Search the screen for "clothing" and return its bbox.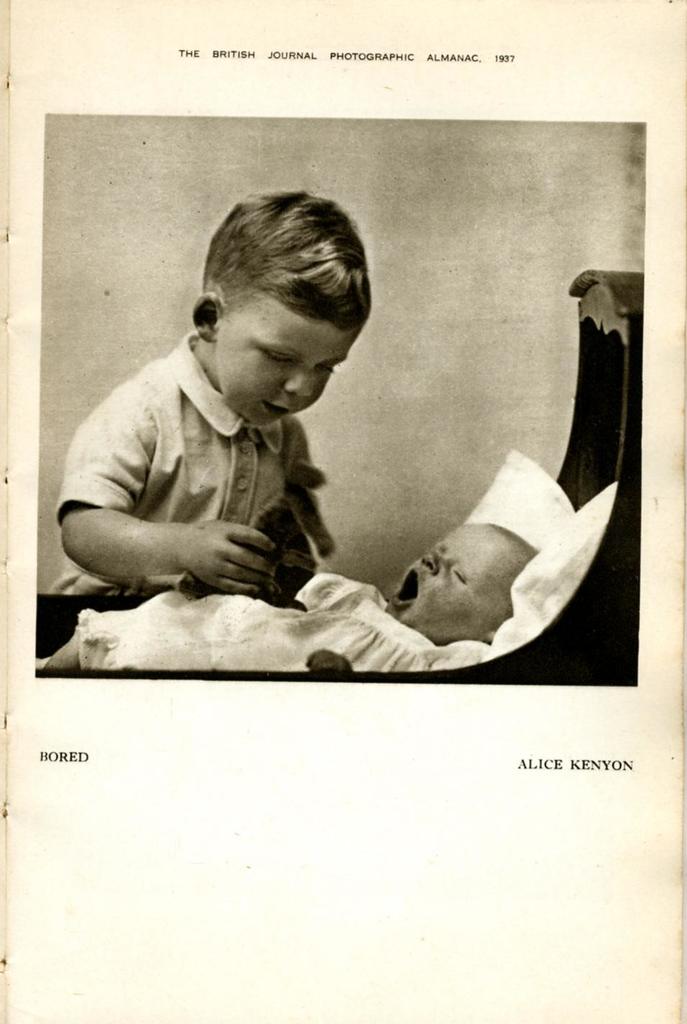
Found: [51, 298, 396, 631].
